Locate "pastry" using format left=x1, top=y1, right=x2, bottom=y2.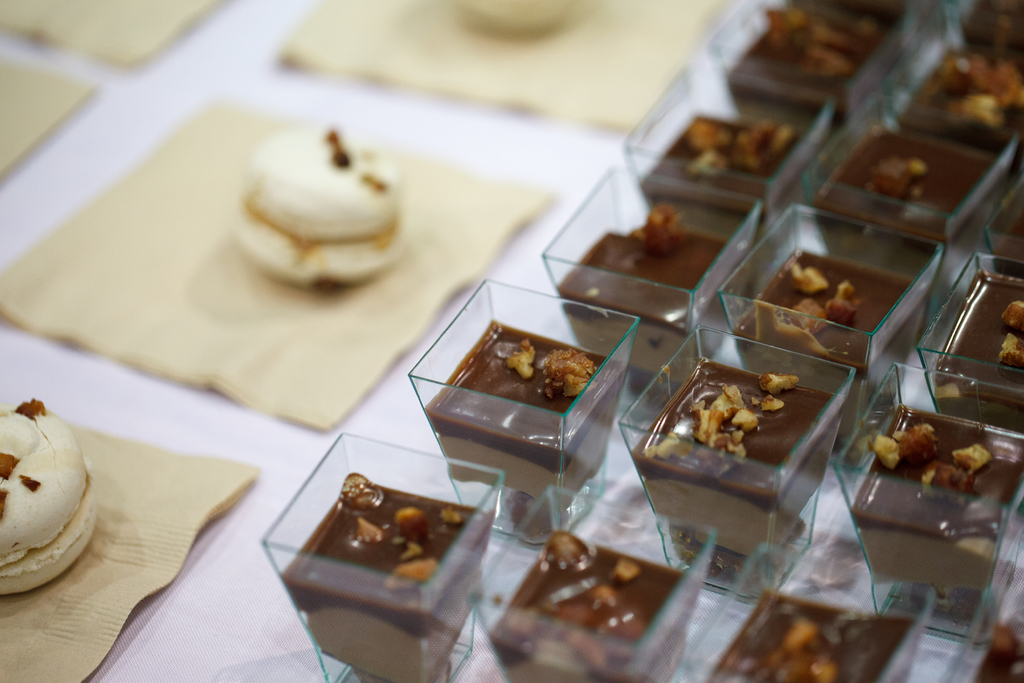
left=410, top=286, right=635, bottom=474.
